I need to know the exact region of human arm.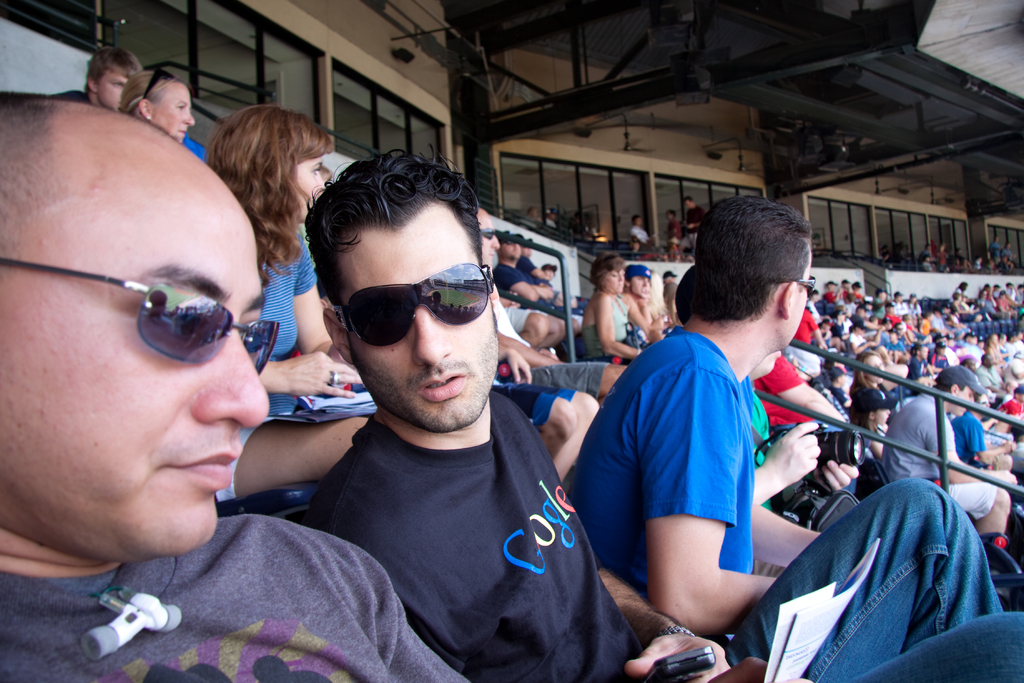
Region: rect(252, 349, 383, 398).
